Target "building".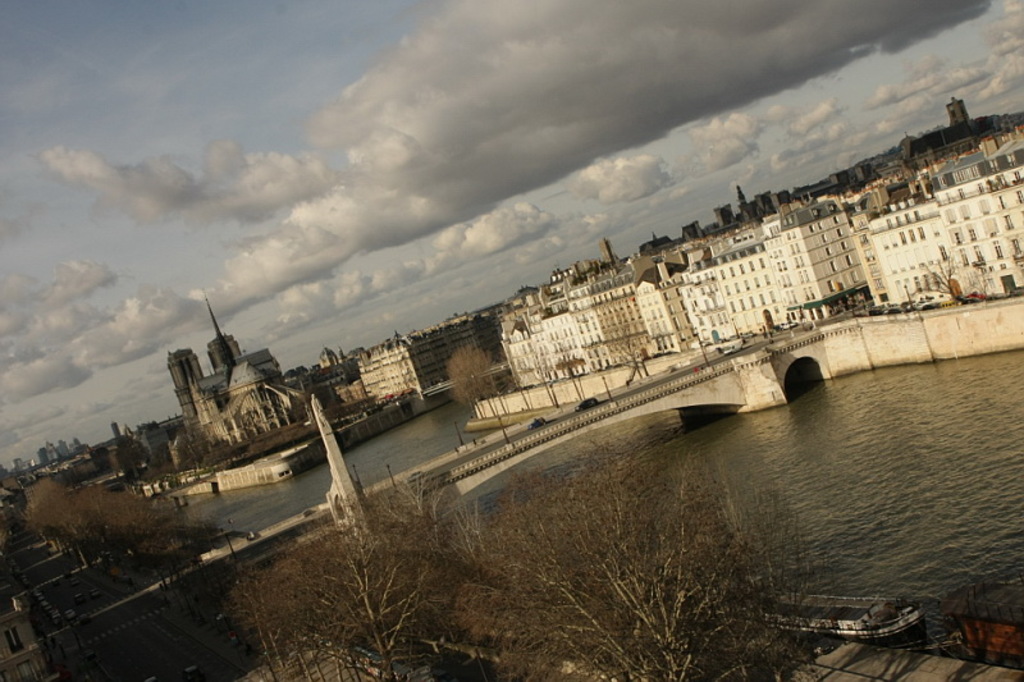
Target region: crop(166, 347, 202, 449).
